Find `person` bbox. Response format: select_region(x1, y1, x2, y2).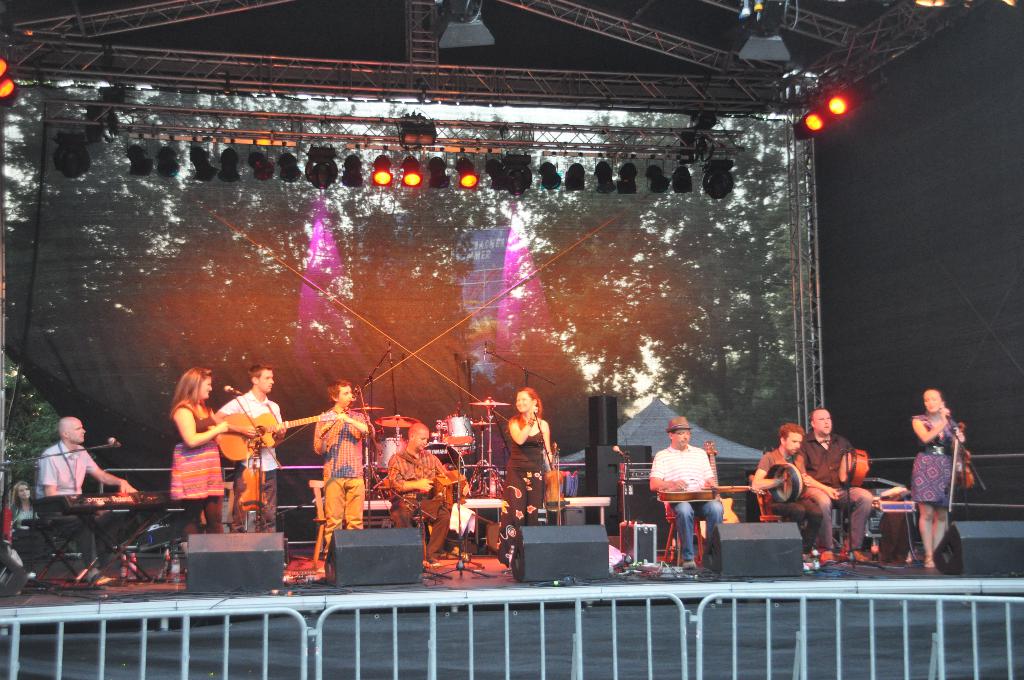
select_region(658, 400, 736, 572).
